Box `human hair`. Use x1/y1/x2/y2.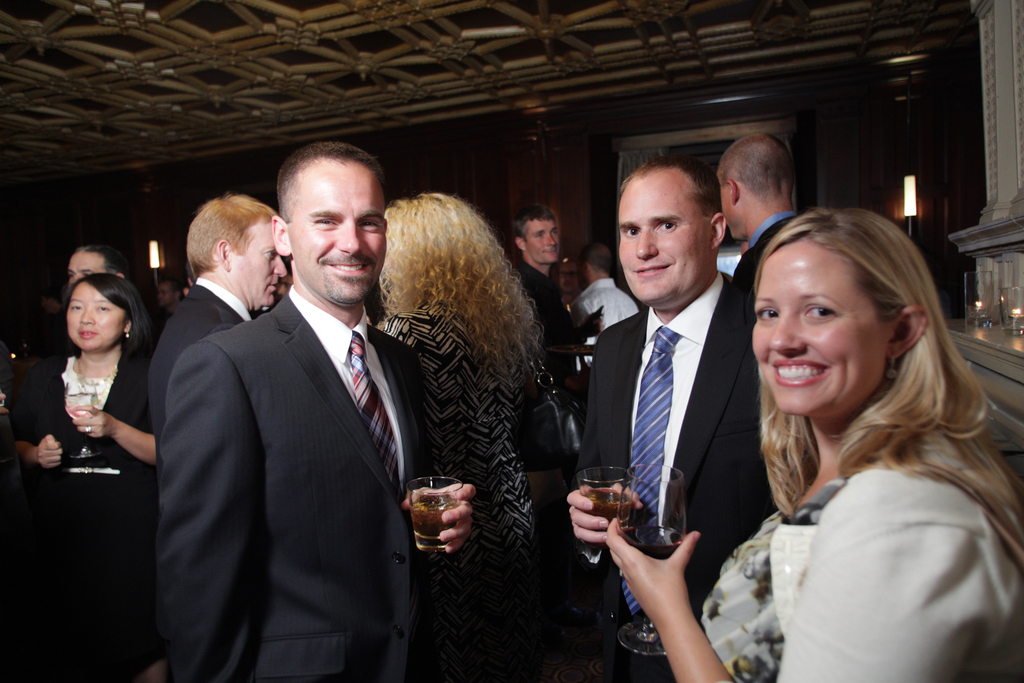
381/191/550/381.
